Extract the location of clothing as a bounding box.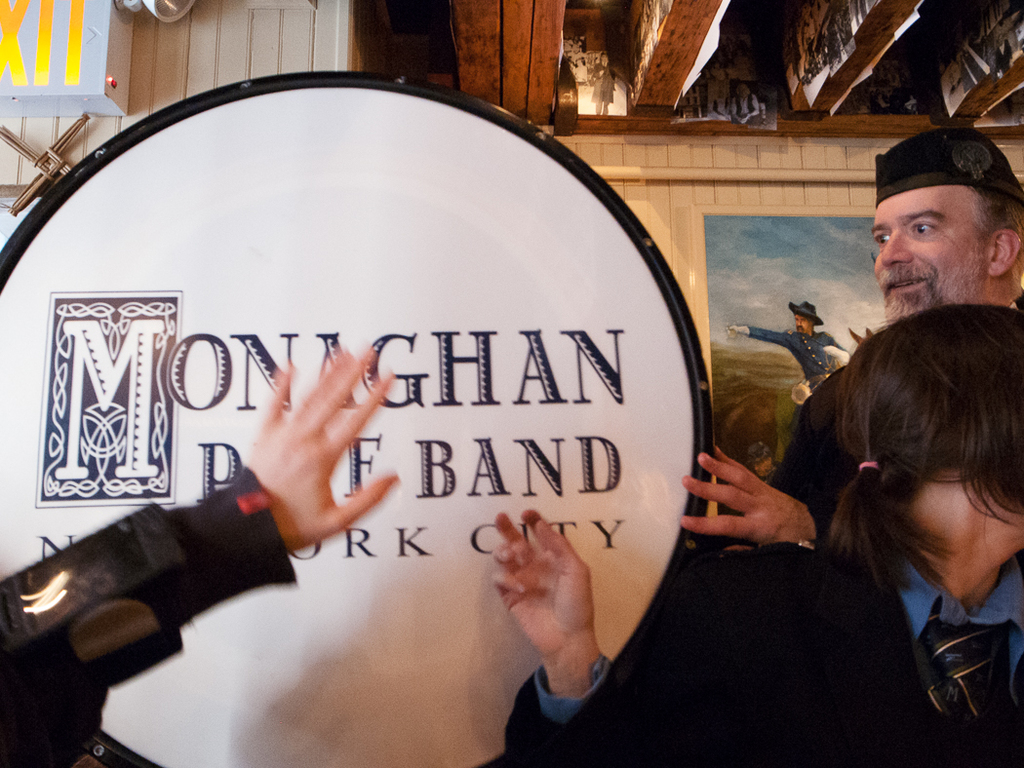
bbox=(743, 329, 847, 394).
